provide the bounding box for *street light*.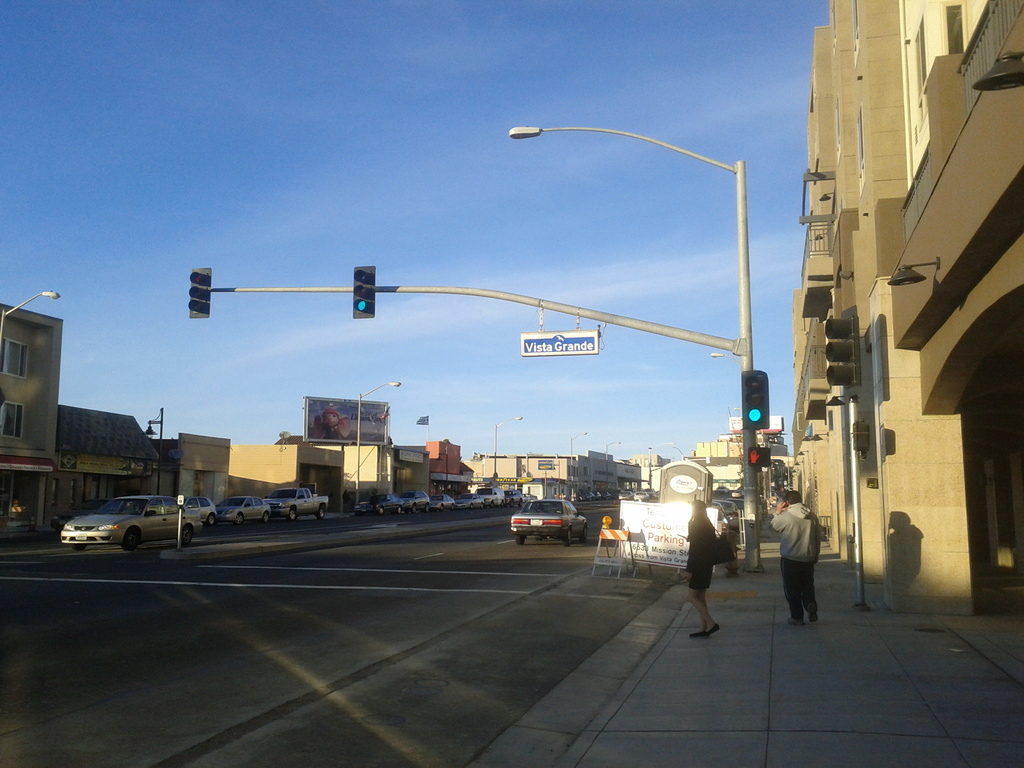
[x1=0, y1=289, x2=62, y2=339].
